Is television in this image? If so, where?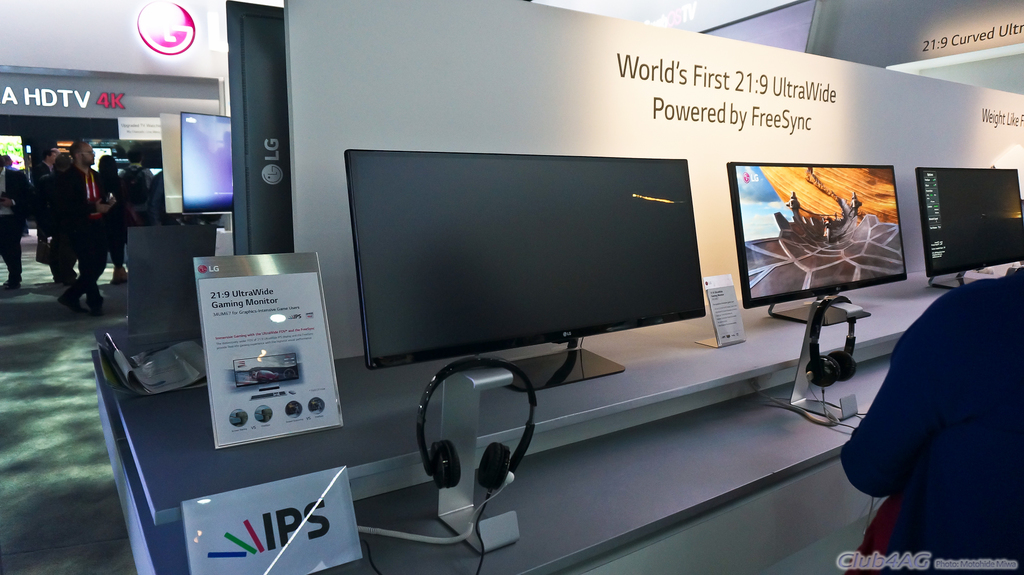
Yes, at (x1=915, y1=166, x2=1023, y2=288).
